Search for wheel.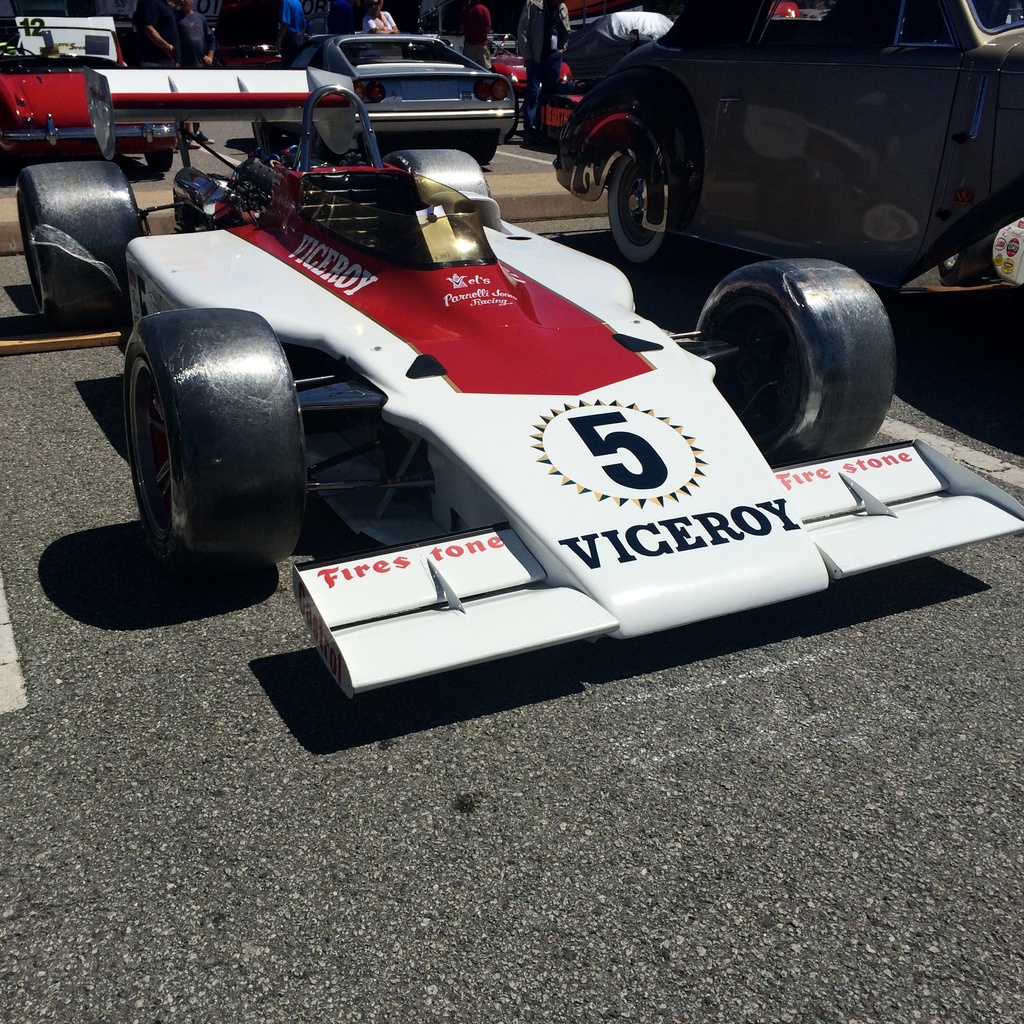
Found at <box>607,148,687,263</box>.
